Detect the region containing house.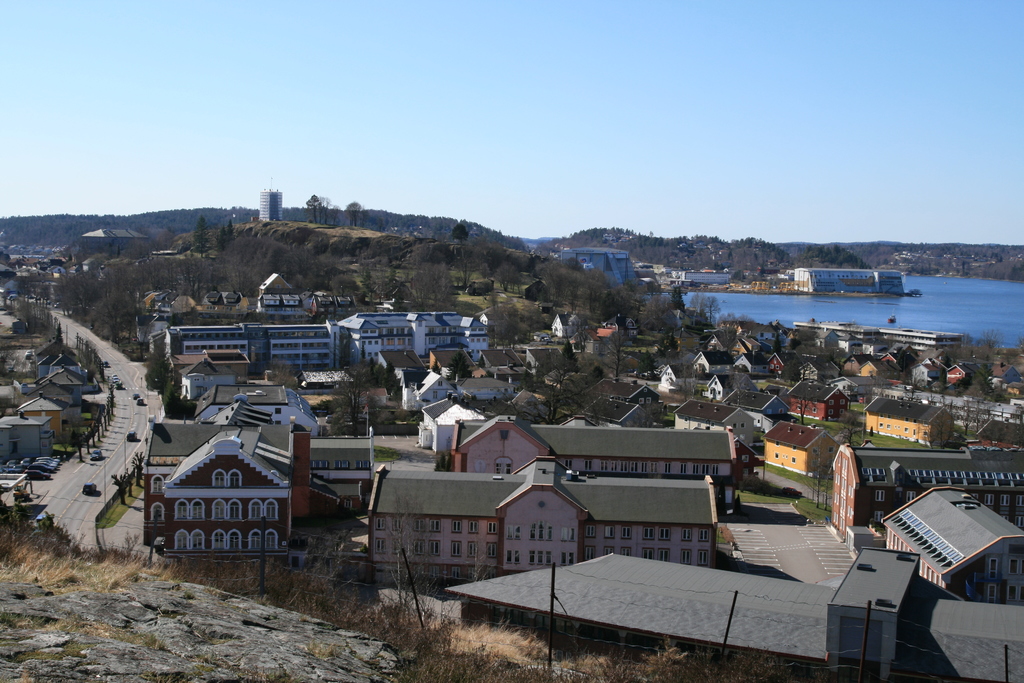
[x1=447, y1=413, x2=744, y2=479].
